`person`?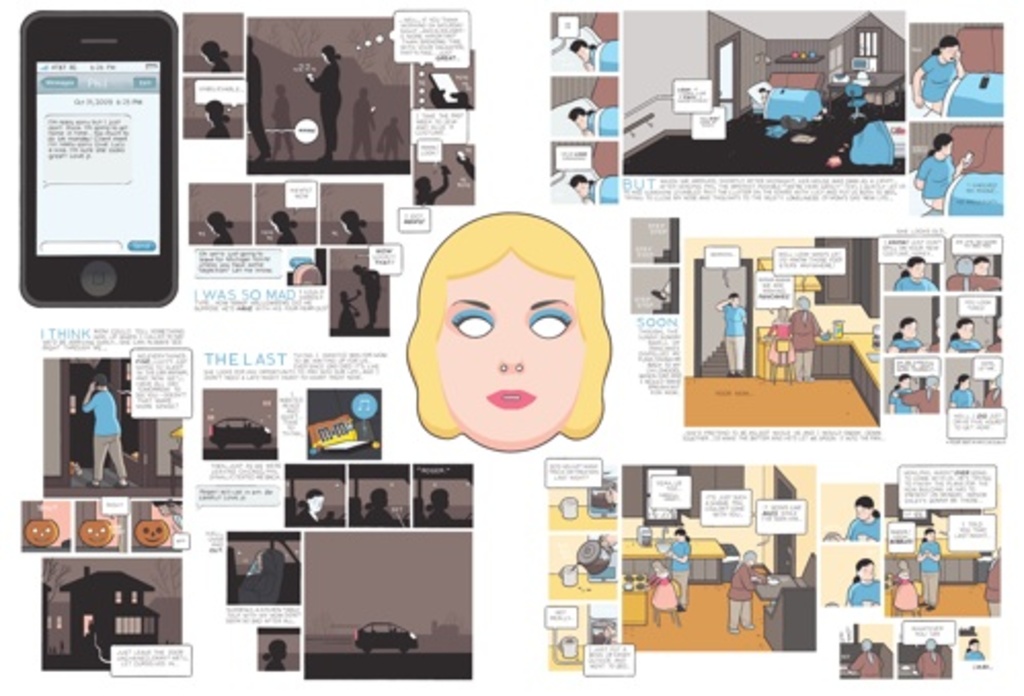
detection(897, 370, 944, 409)
